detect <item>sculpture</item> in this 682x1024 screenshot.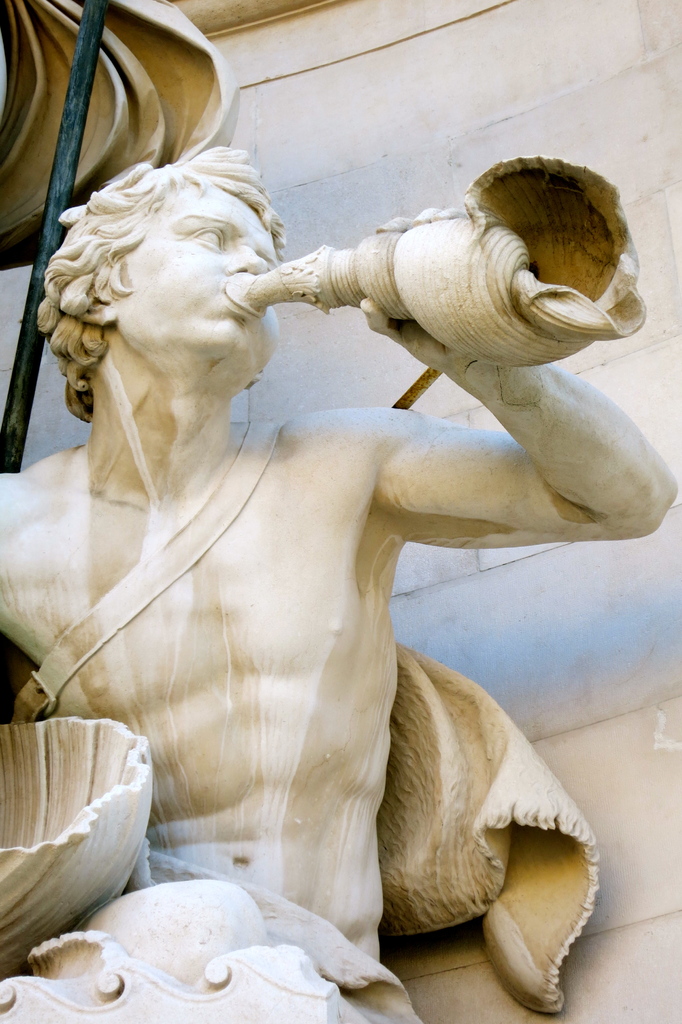
Detection: {"left": 0, "top": 122, "right": 677, "bottom": 1023}.
